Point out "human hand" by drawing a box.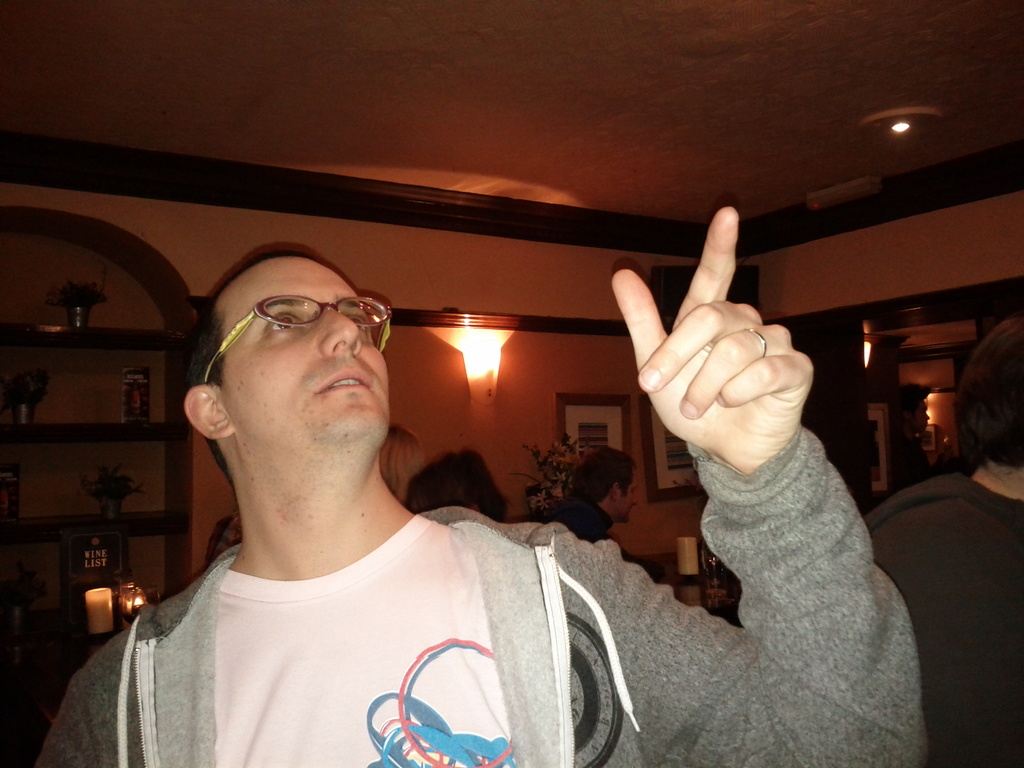
612/206/813/474.
